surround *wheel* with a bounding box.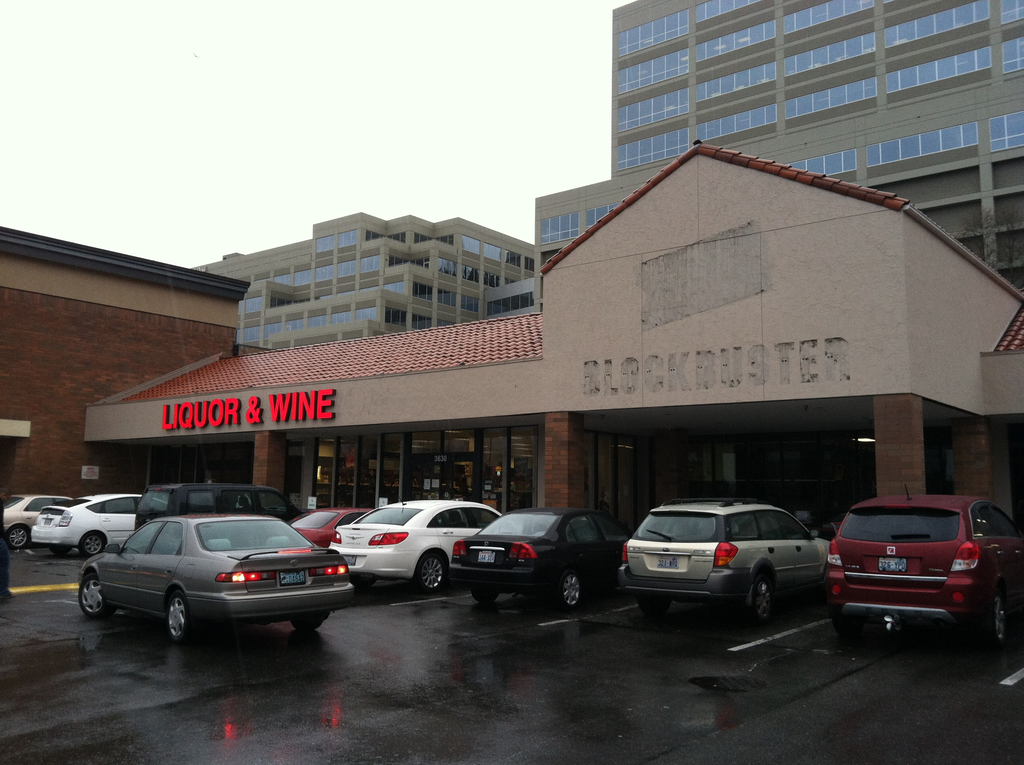
bbox=[289, 621, 323, 629].
